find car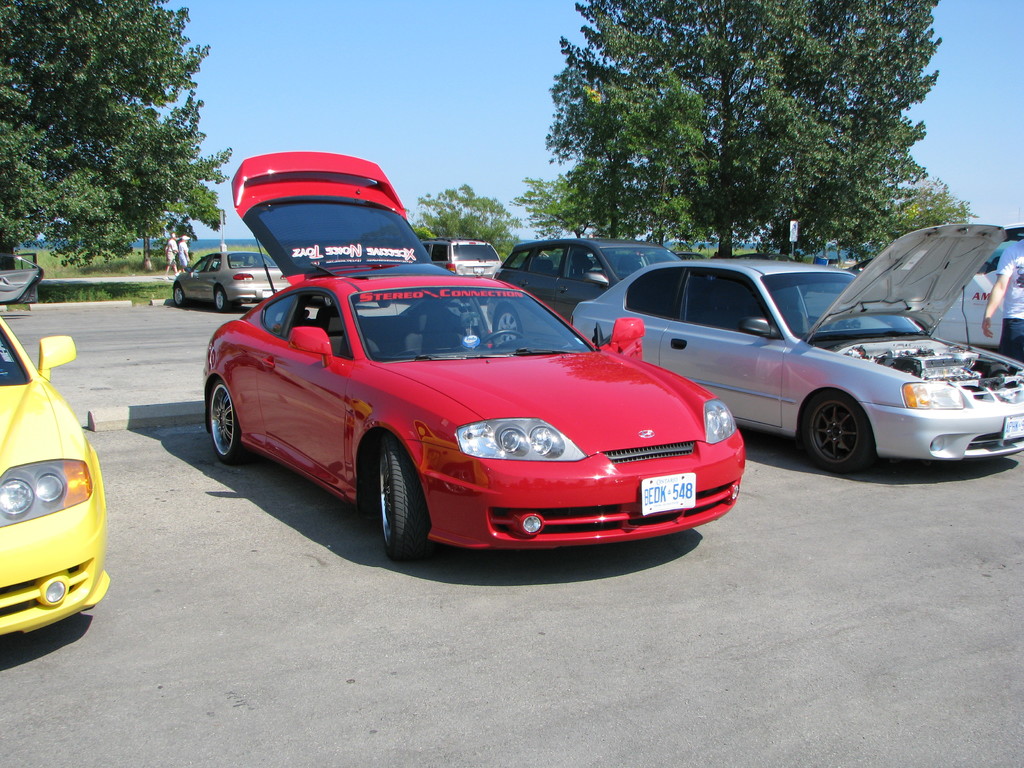
x1=853 y1=218 x2=1023 y2=351
